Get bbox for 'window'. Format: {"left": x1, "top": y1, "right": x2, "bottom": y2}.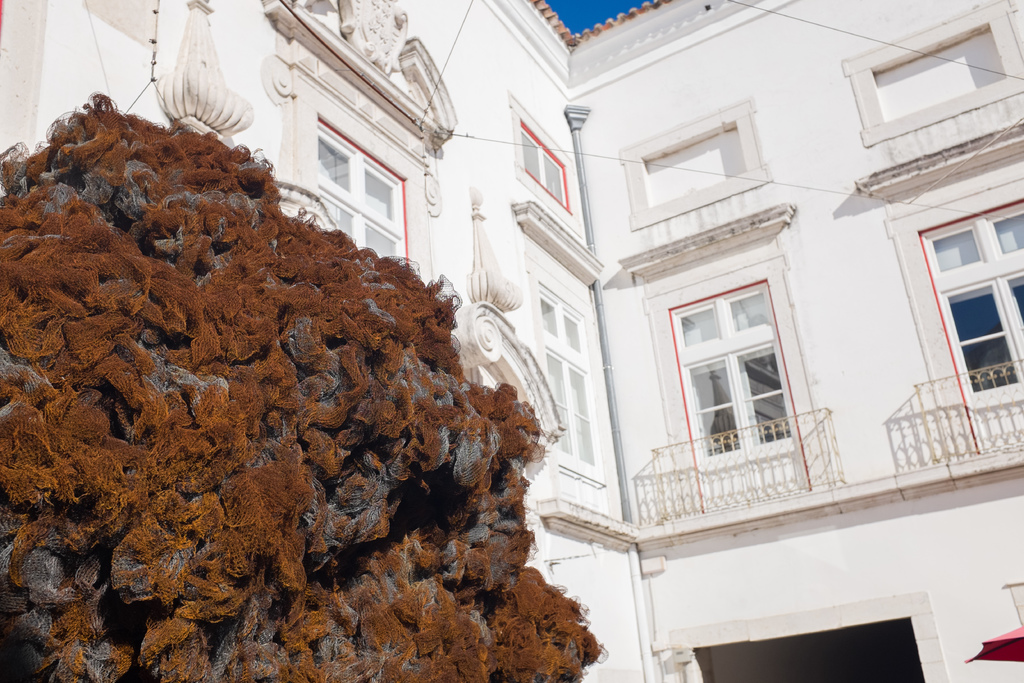
{"left": 917, "top": 199, "right": 1023, "bottom": 452}.
